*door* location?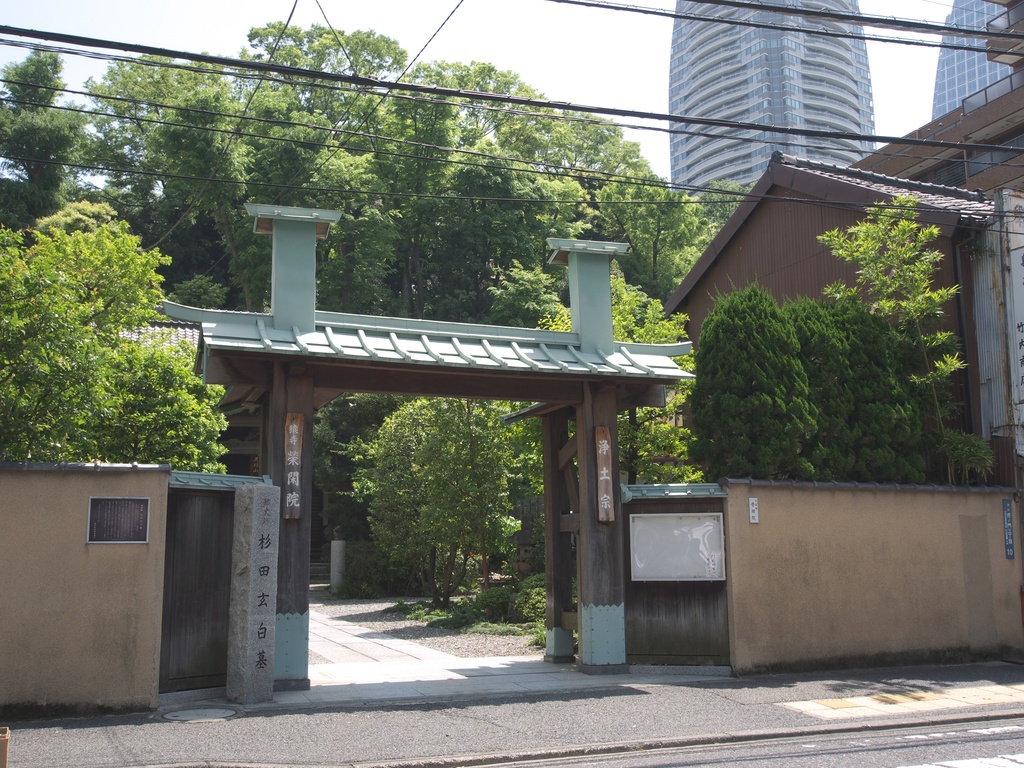
crop(624, 501, 723, 656)
